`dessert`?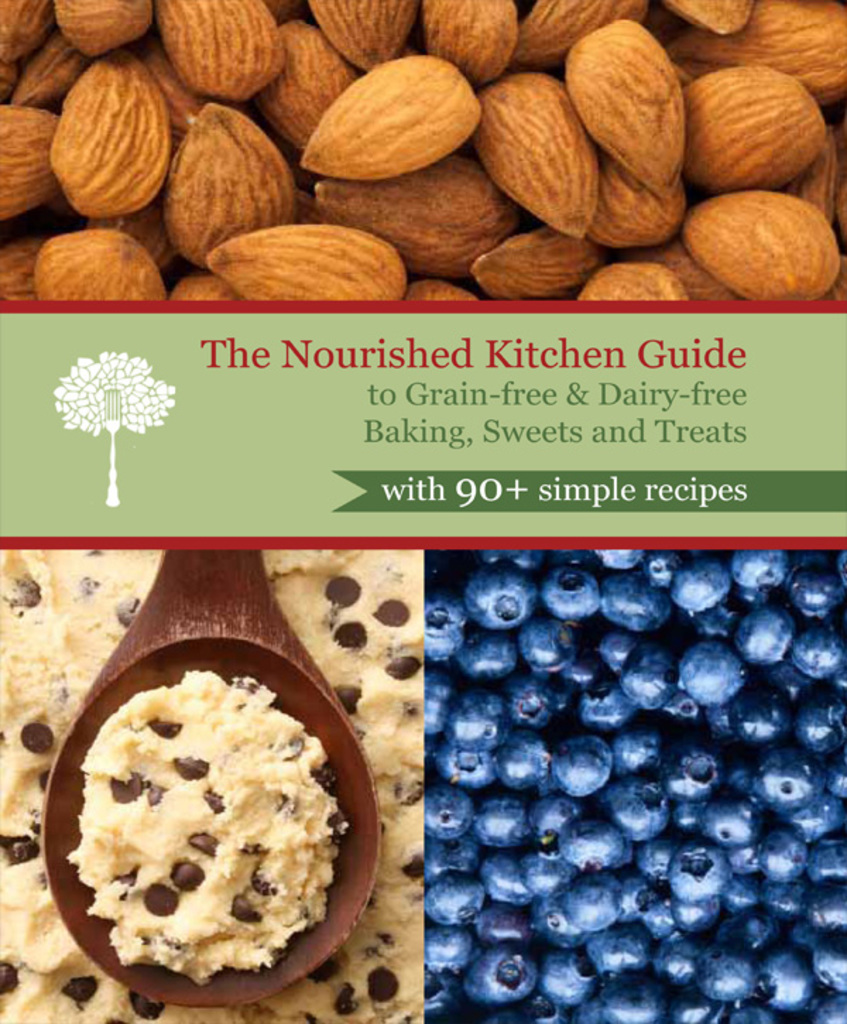
bbox=[62, 668, 373, 993]
